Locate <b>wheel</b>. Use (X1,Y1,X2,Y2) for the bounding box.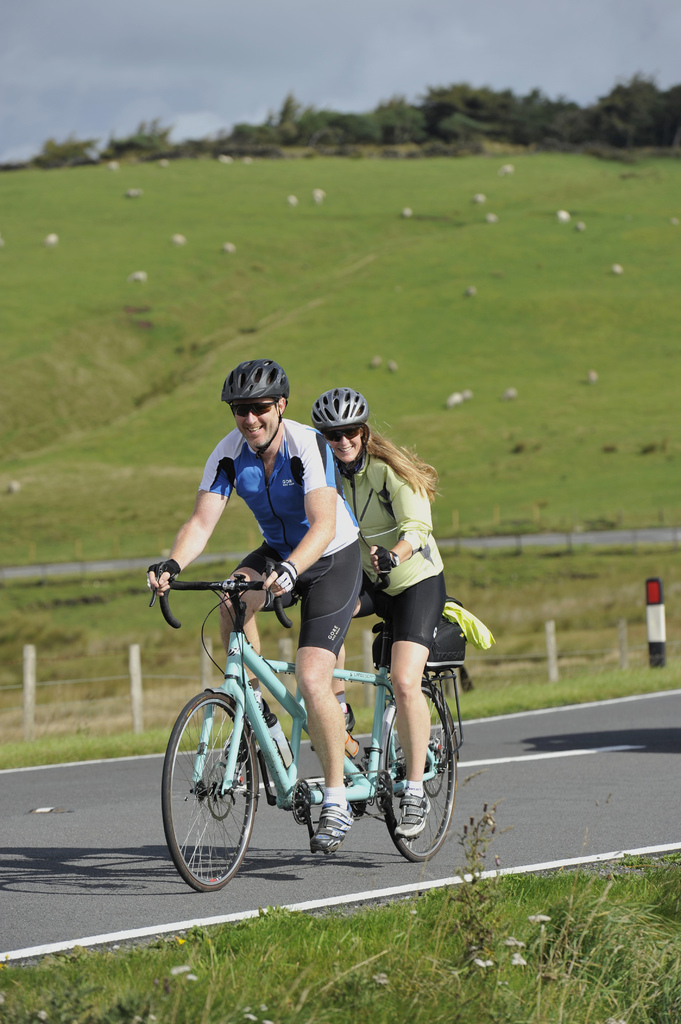
(159,691,257,892).
